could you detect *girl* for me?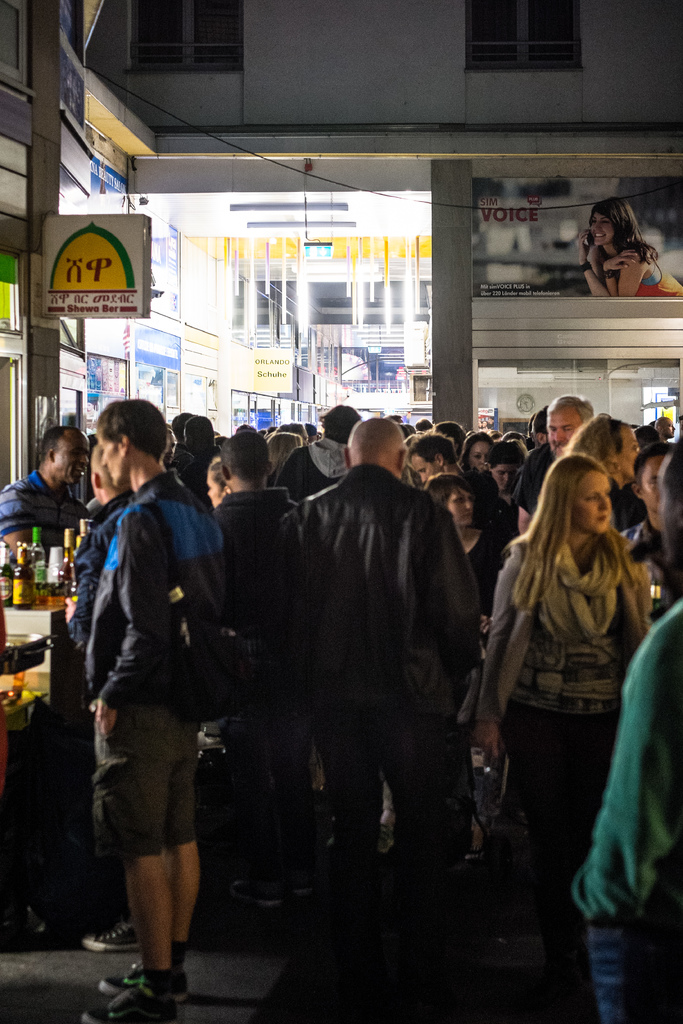
Detection result: (left=468, top=452, right=655, bottom=1023).
